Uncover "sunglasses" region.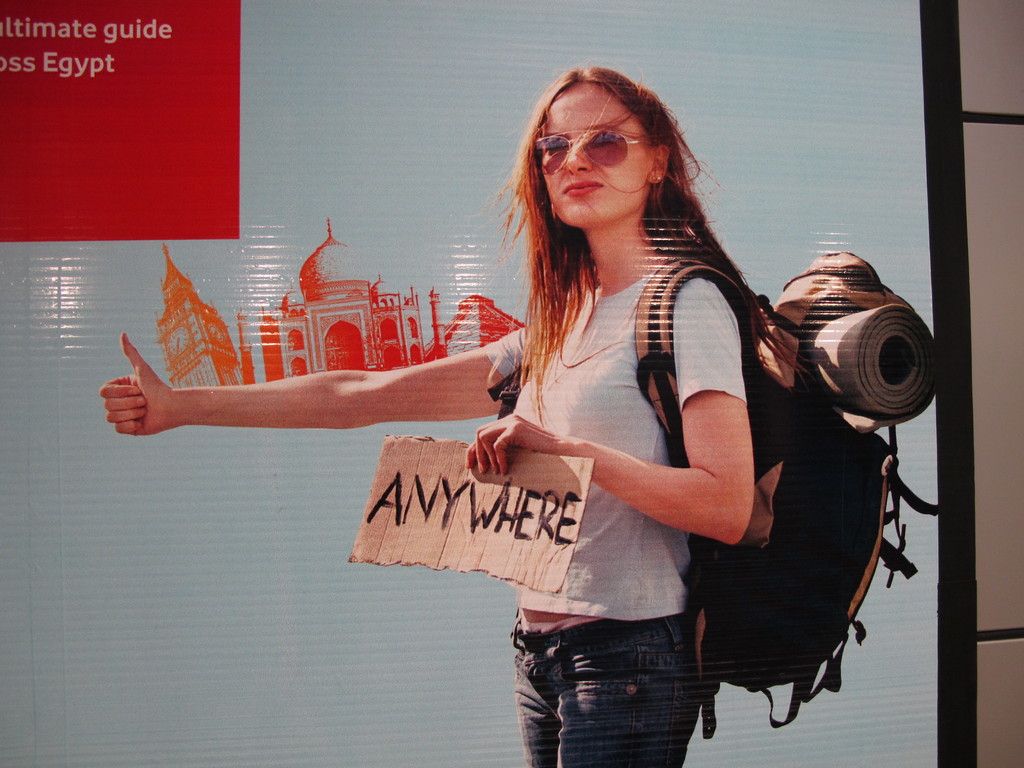
Uncovered: bbox=(534, 134, 645, 177).
